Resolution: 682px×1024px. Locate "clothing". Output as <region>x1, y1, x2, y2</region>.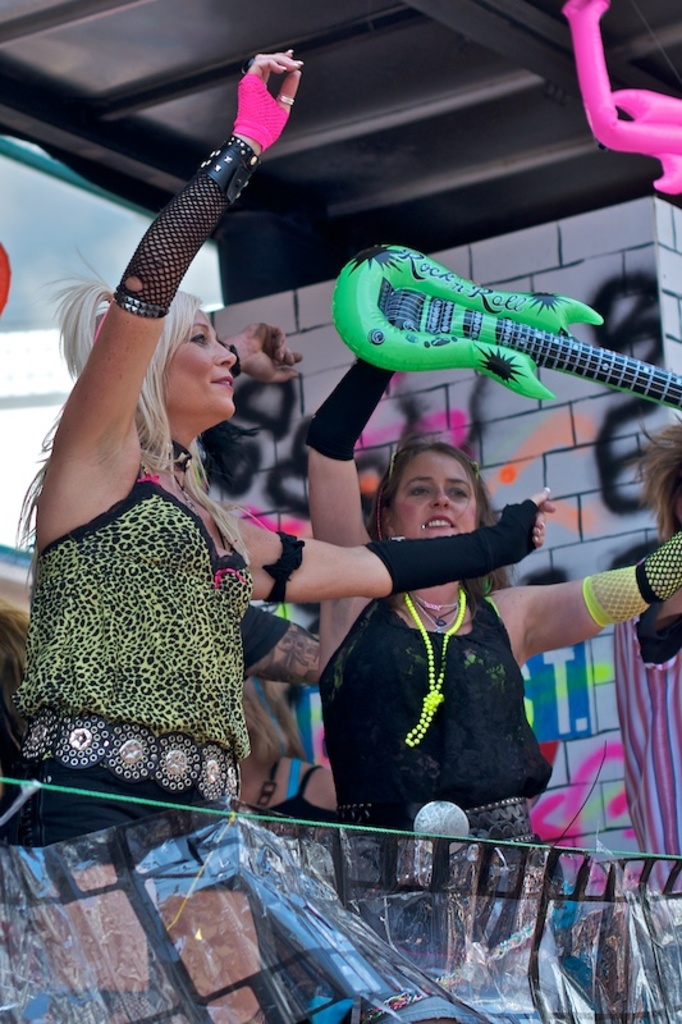
<region>0, 472, 253, 831</region>.
